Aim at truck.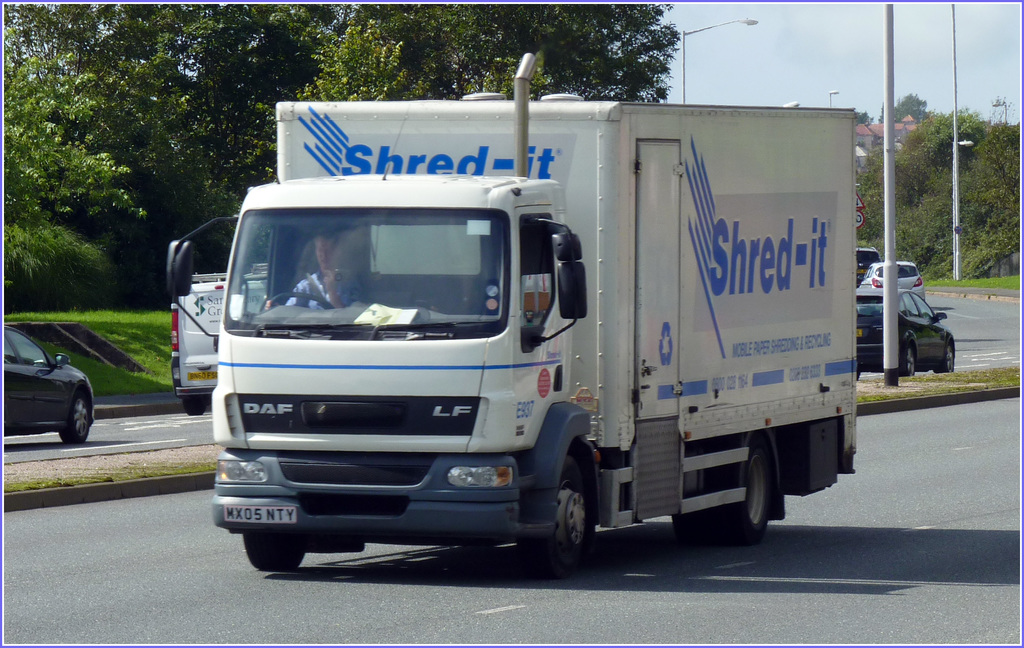
Aimed at 169/264/274/419.
